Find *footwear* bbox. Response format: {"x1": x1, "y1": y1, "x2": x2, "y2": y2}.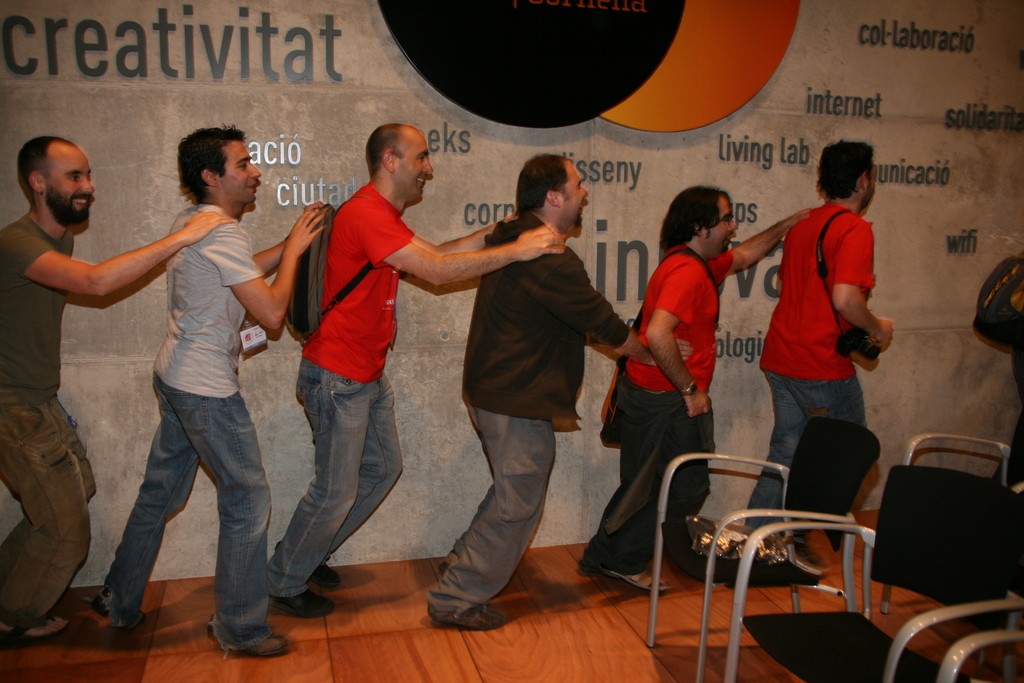
{"x1": 586, "y1": 562, "x2": 671, "y2": 597}.
